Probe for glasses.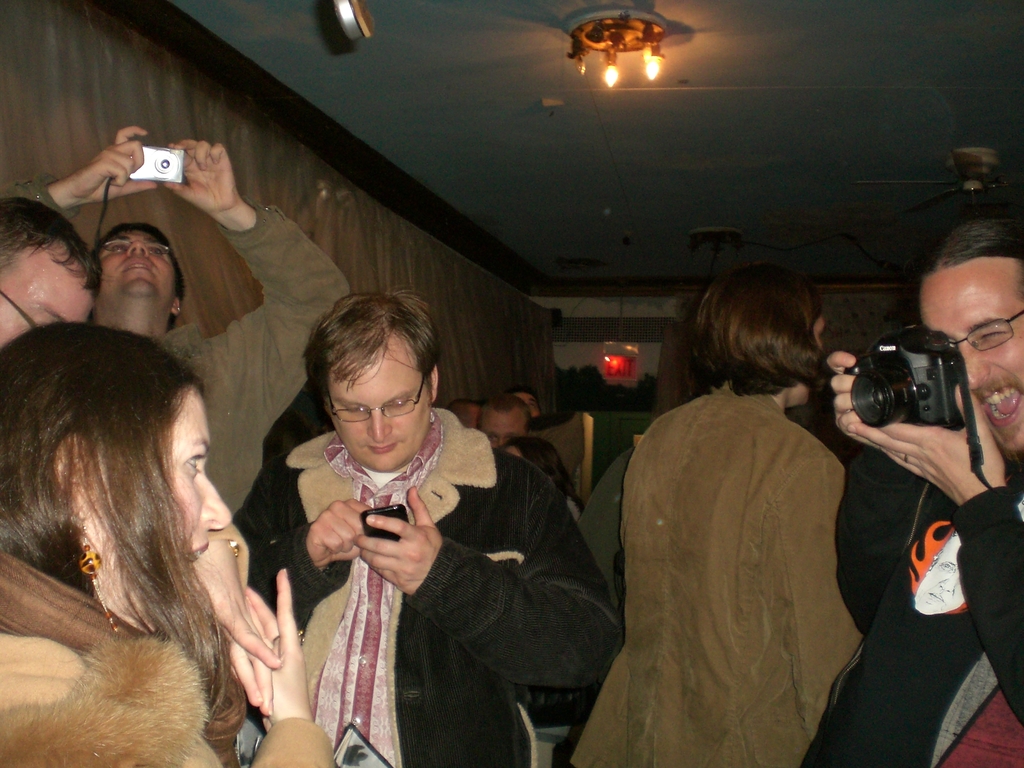
Probe result: x1=307, y1=384, x2=435, y2=434.
